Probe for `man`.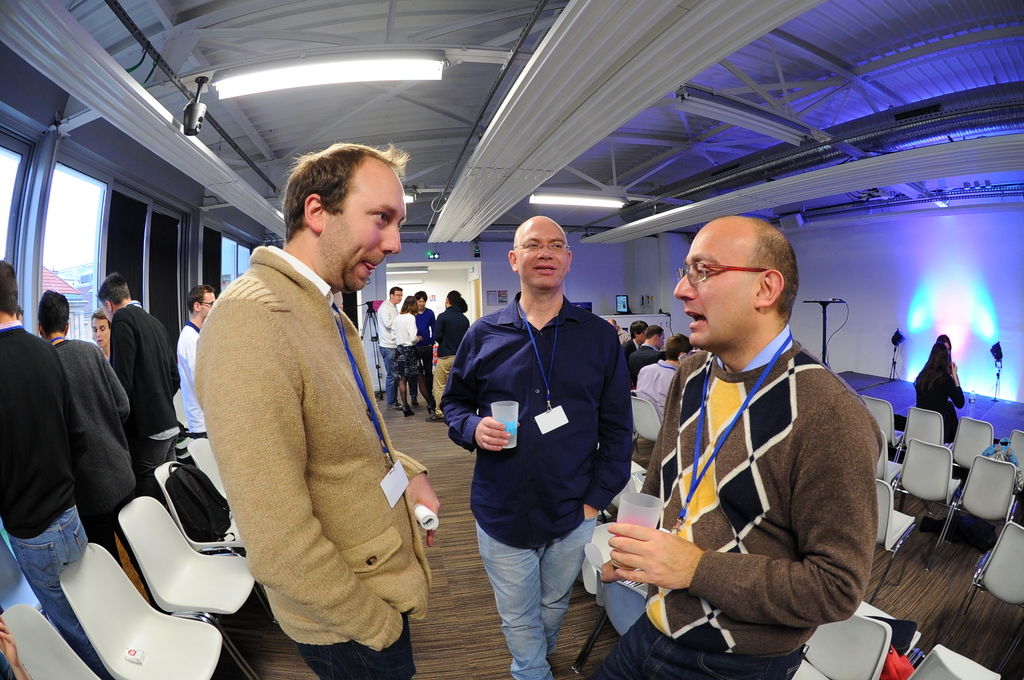
Probe result: {"left": 630, "top": 333, "right": 696, "bottom": 418}.
